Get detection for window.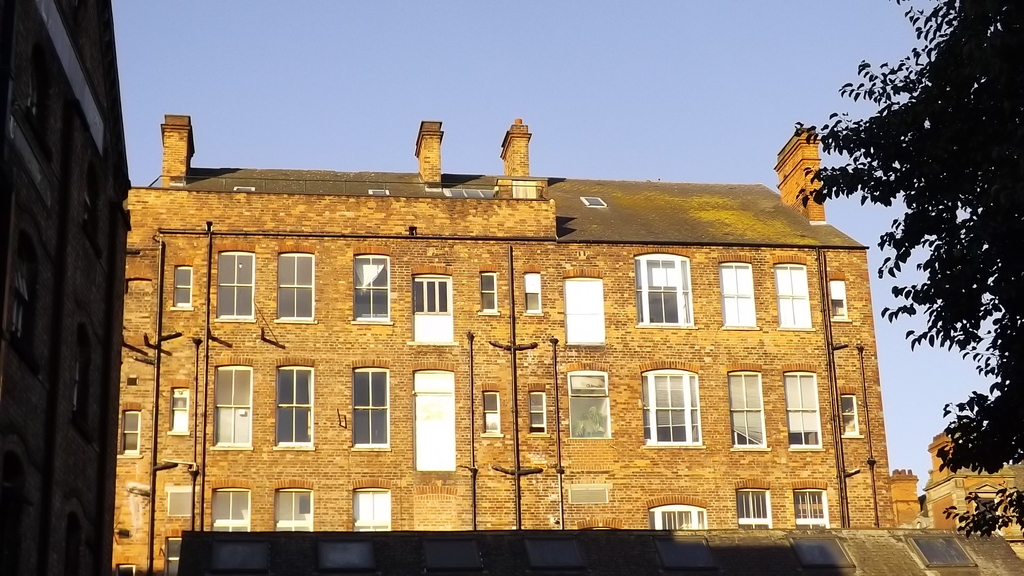
Detection: 67, 326, 88, 427.
